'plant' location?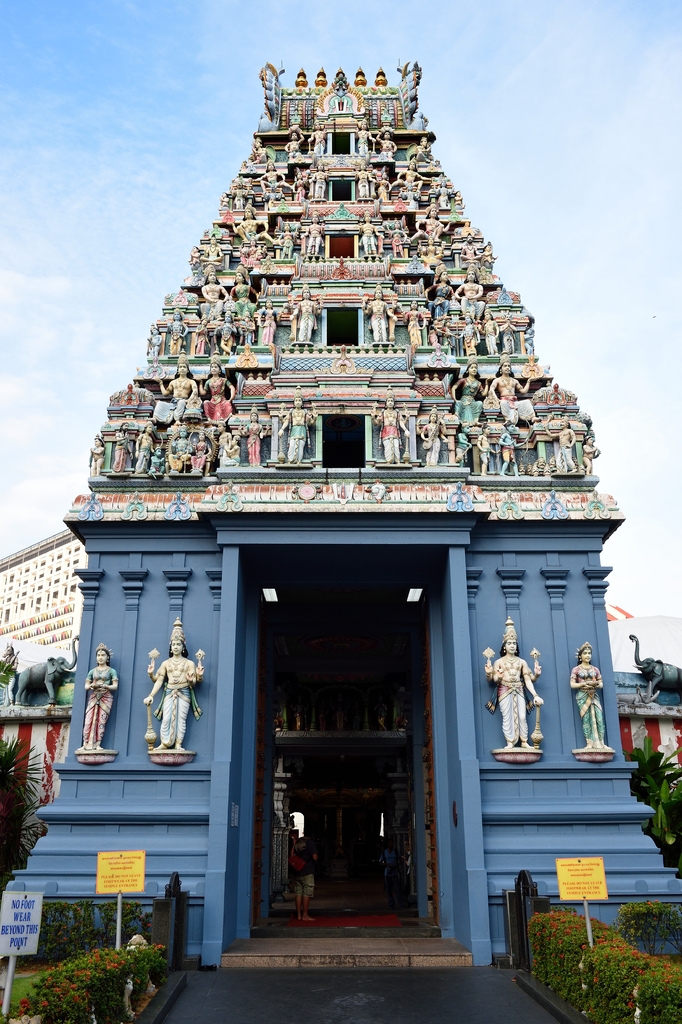
locate(617, 729, 681, 855)
